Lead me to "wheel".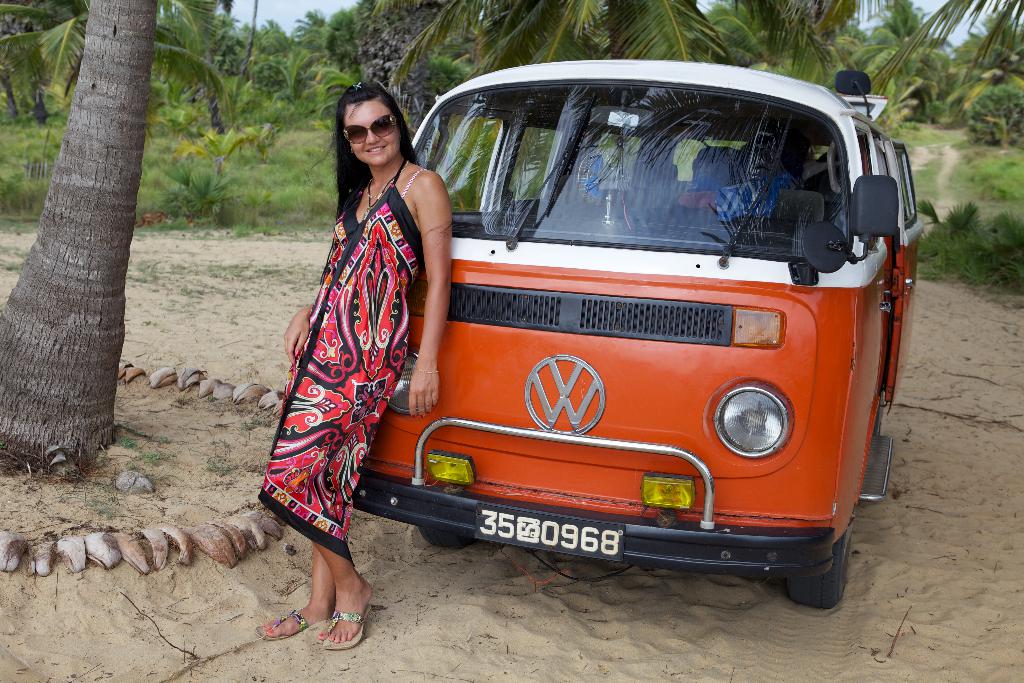
Lead to left=415, top=526, right=476, bottom=548.
